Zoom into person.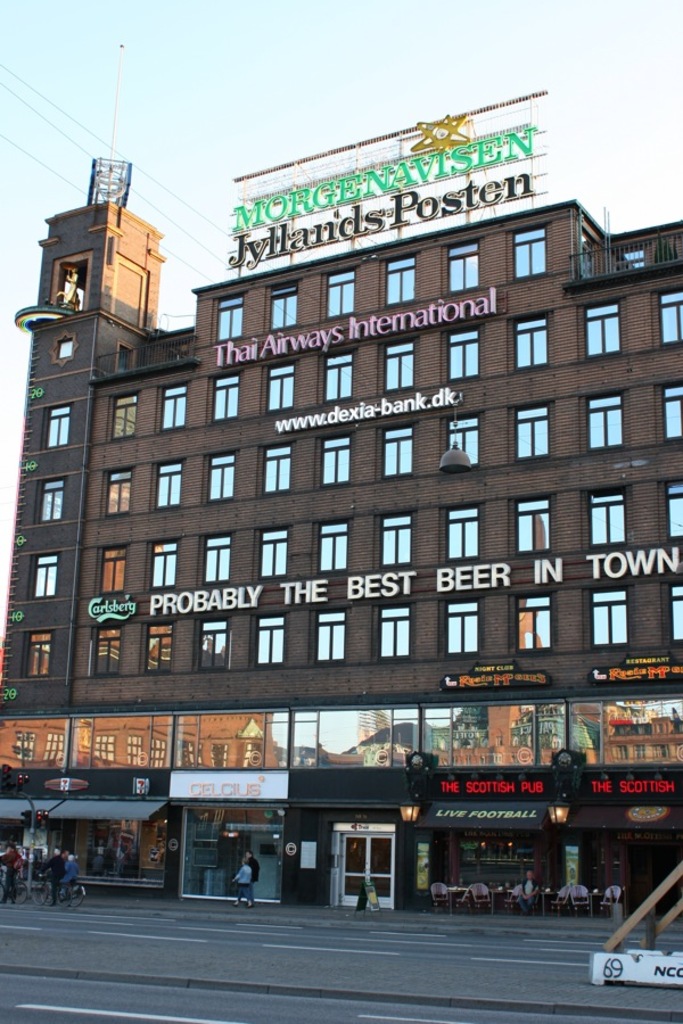
Zoom target: l=227, t=860, r=254, b=914.
